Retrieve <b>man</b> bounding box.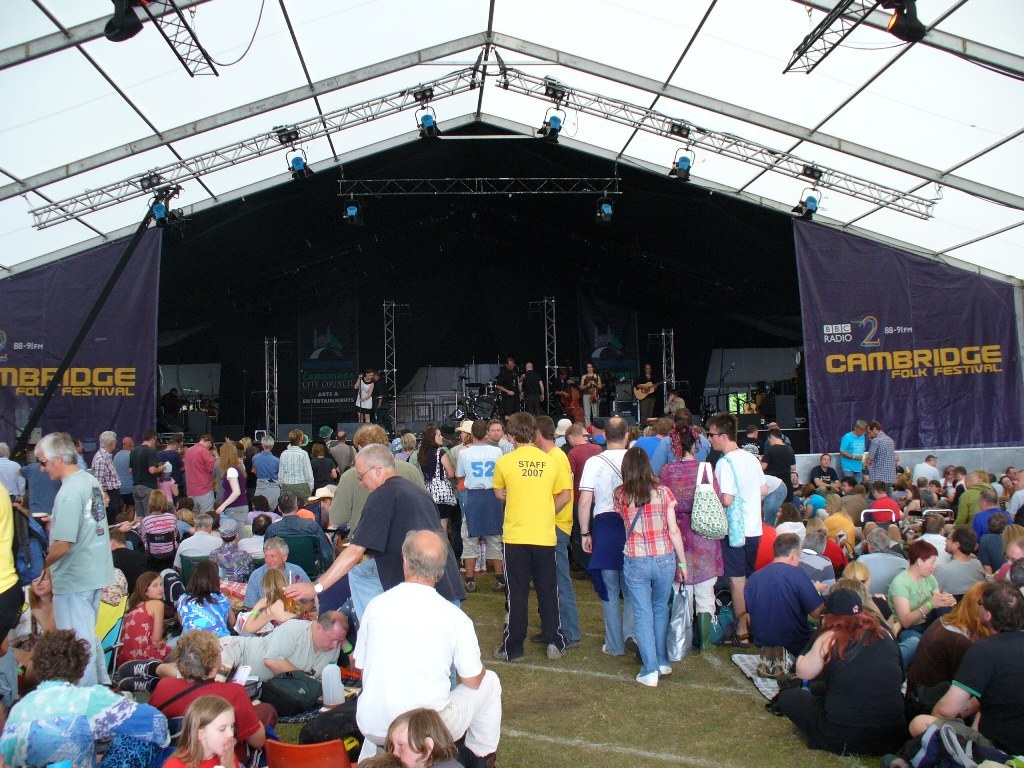
Bounding box: (x1=262, y1=493, x2=338, y2=579).
